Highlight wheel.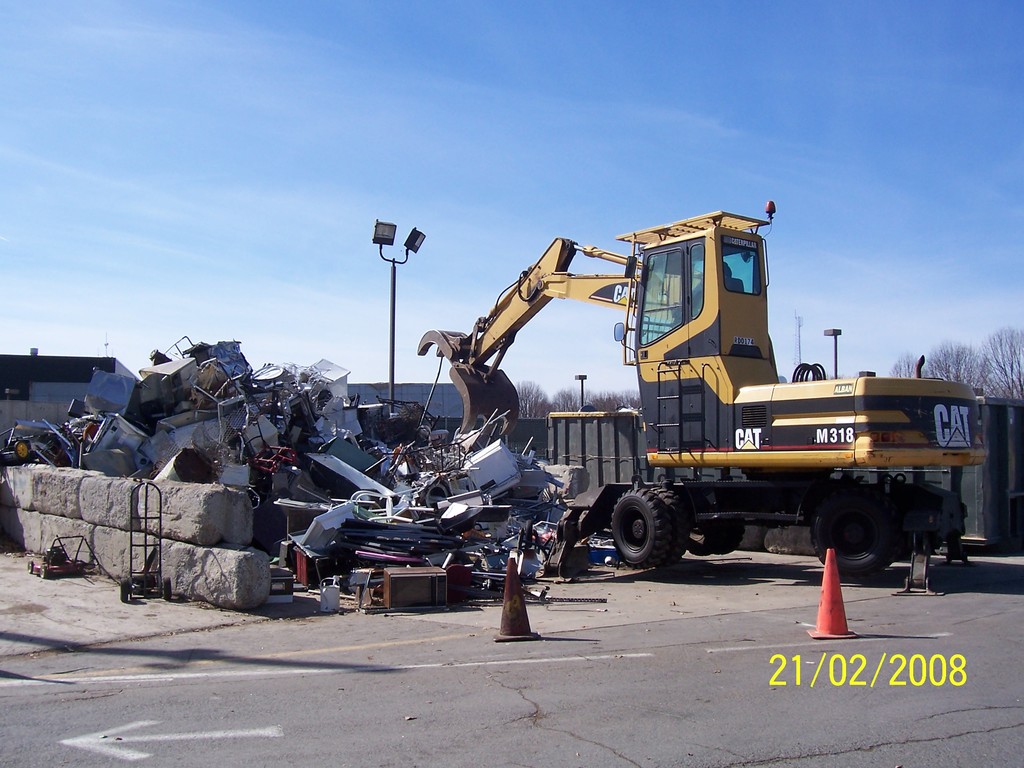
Highlighted region: [left=650, top=488, right=688, bottom=559].
